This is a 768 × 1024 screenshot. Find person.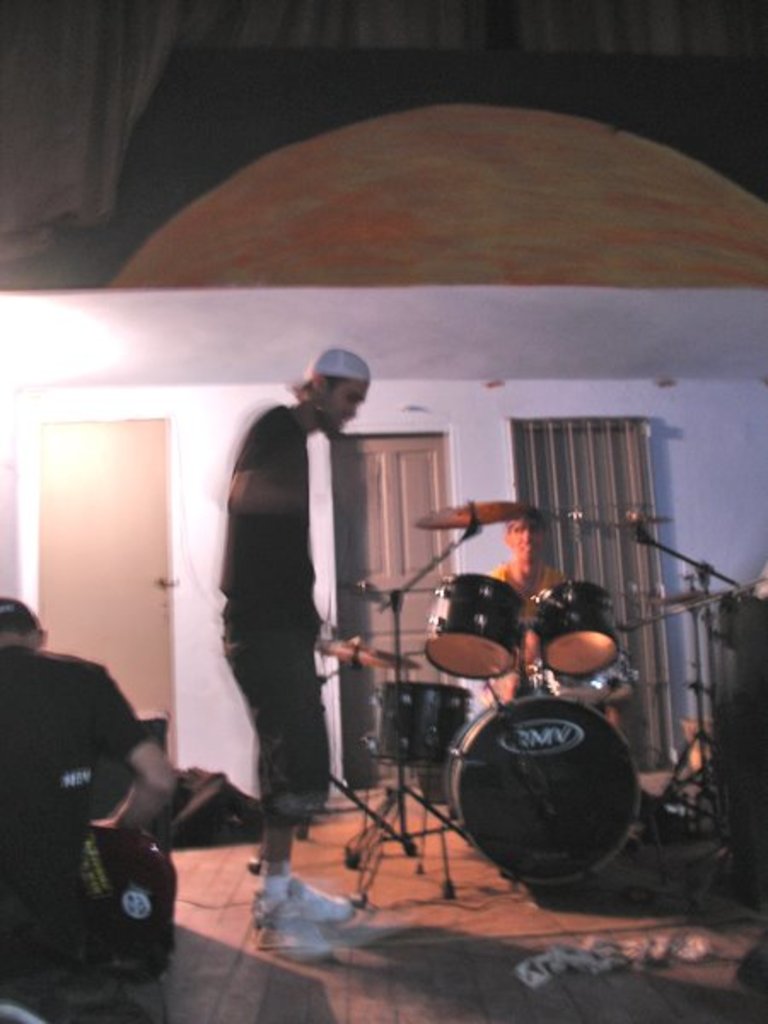
Bounding box: bbox(210, 348, 374, 922).
